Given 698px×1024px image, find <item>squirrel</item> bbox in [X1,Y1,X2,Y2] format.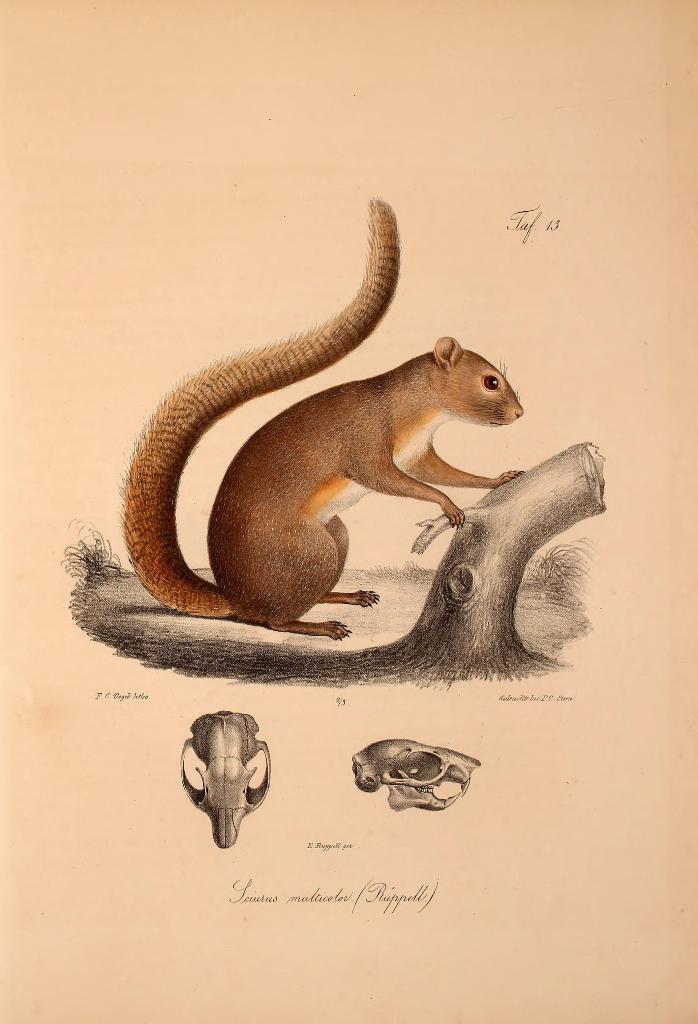
[124,195,526,638].
